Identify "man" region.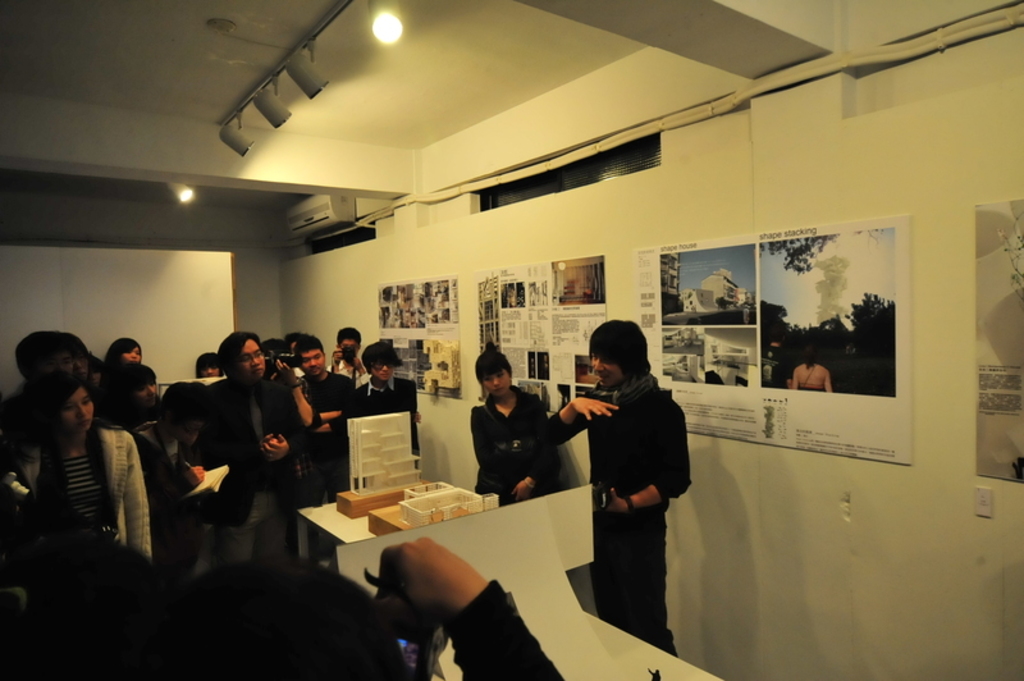
Region: (x1=204, y1=332, x2=298, y2=570).
